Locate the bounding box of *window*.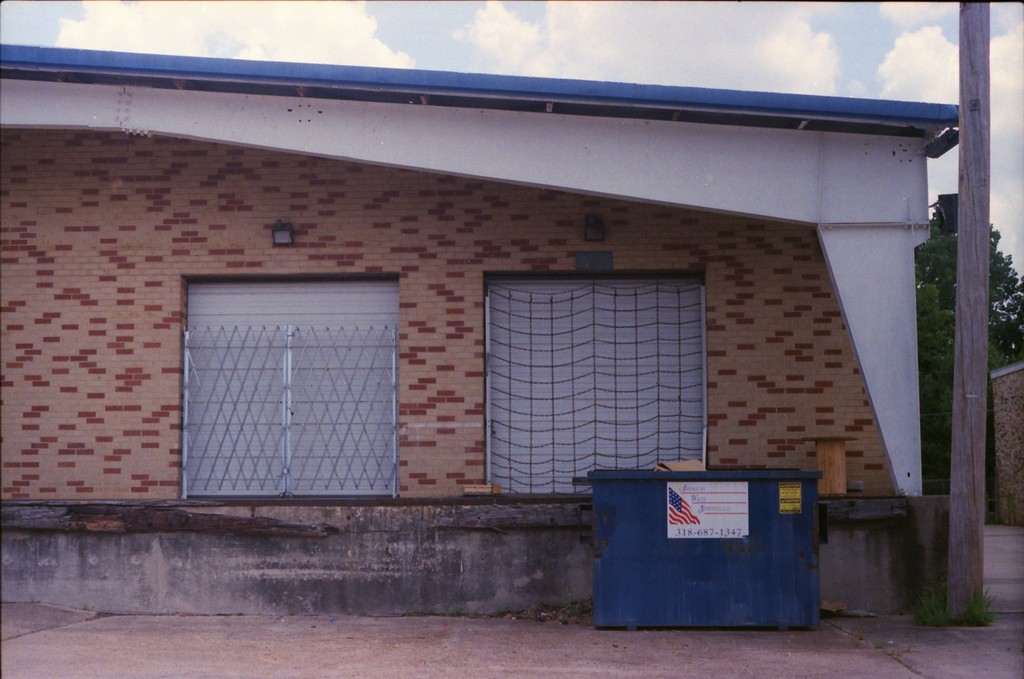
Bounding box: box=[486, 271, 703, 497].
